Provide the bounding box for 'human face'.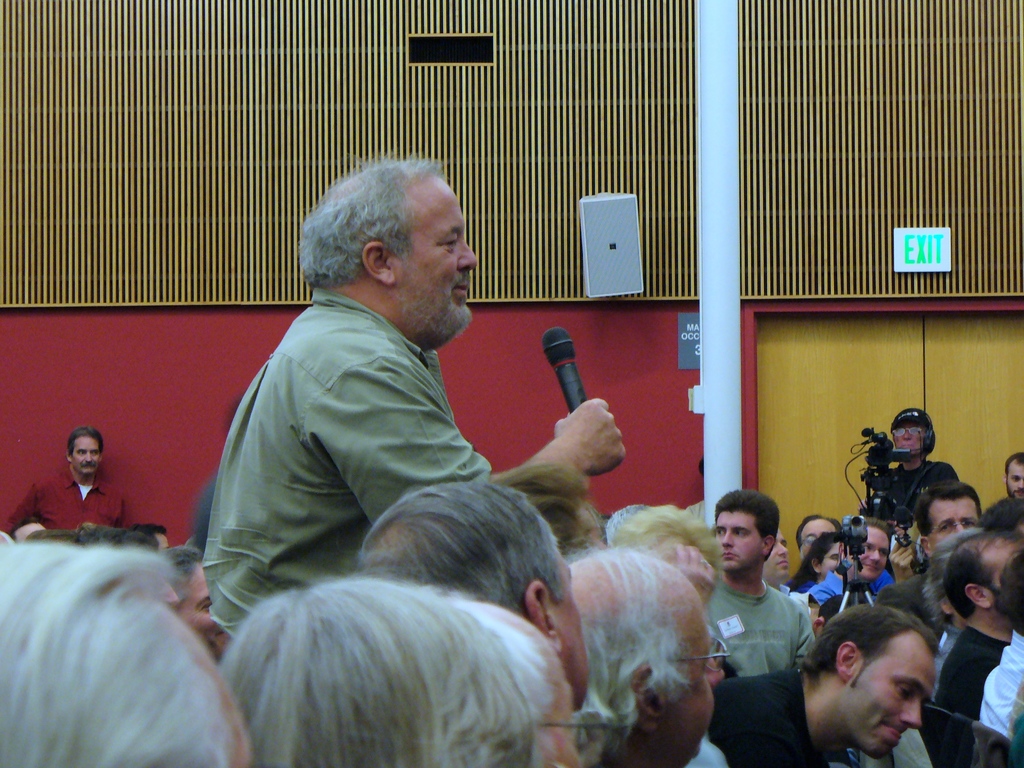
box=[920, 491, 983, 550].
